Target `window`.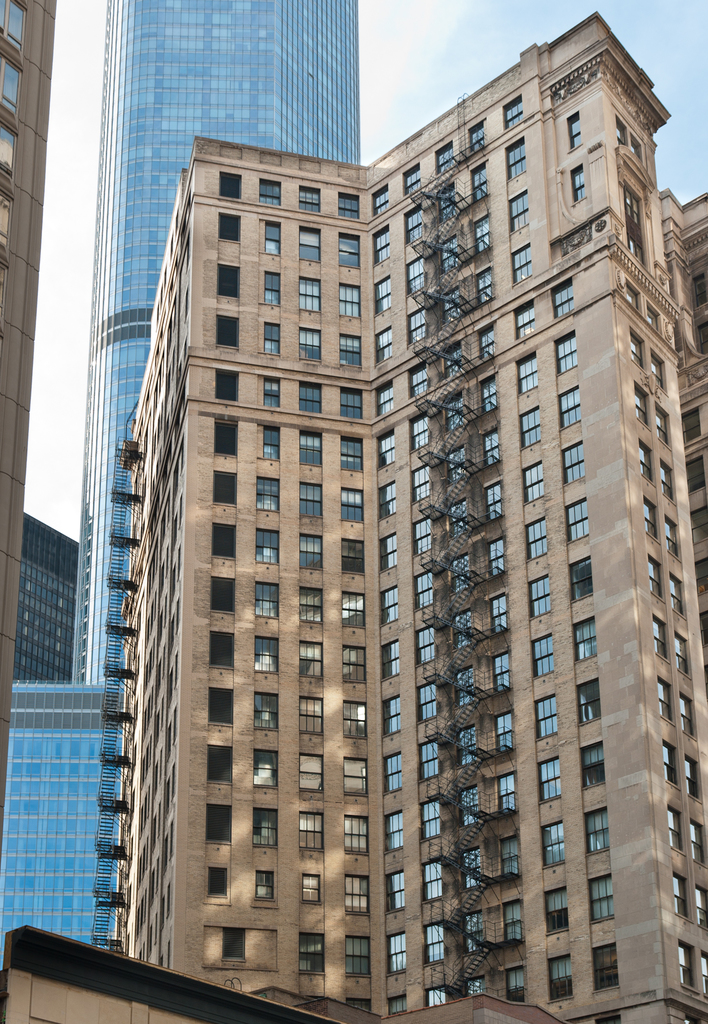
Target region: <region>700, 952, 707, 993</region>.
